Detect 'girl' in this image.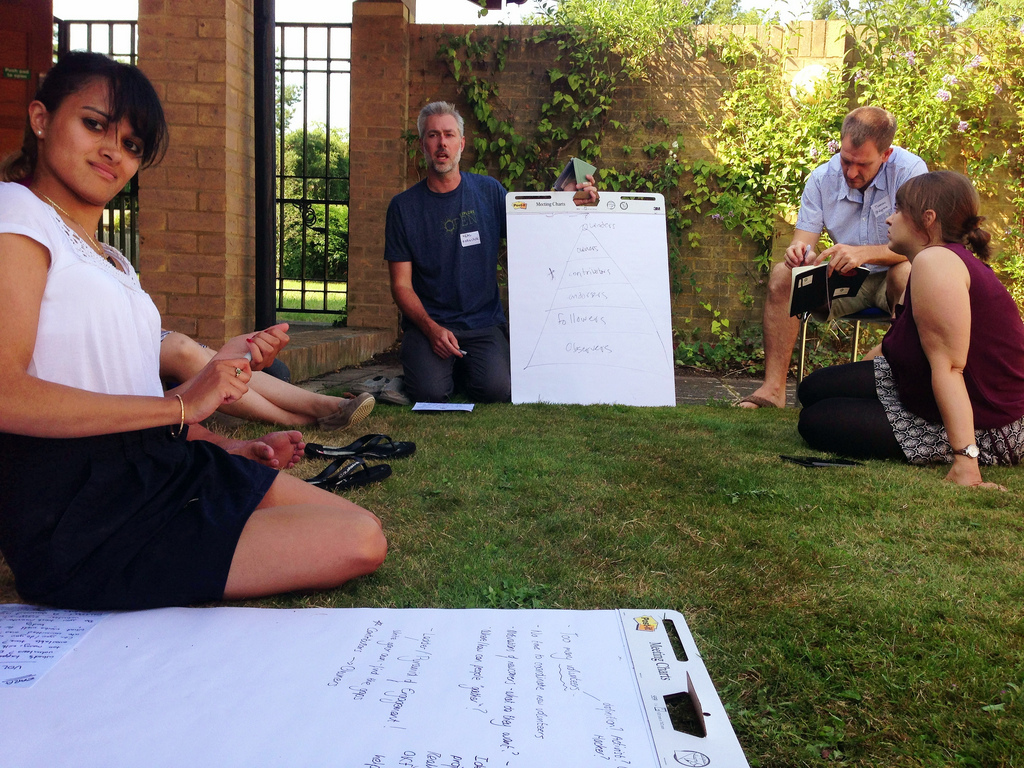
Detection: bbox=(0, 48, 386, 608).
